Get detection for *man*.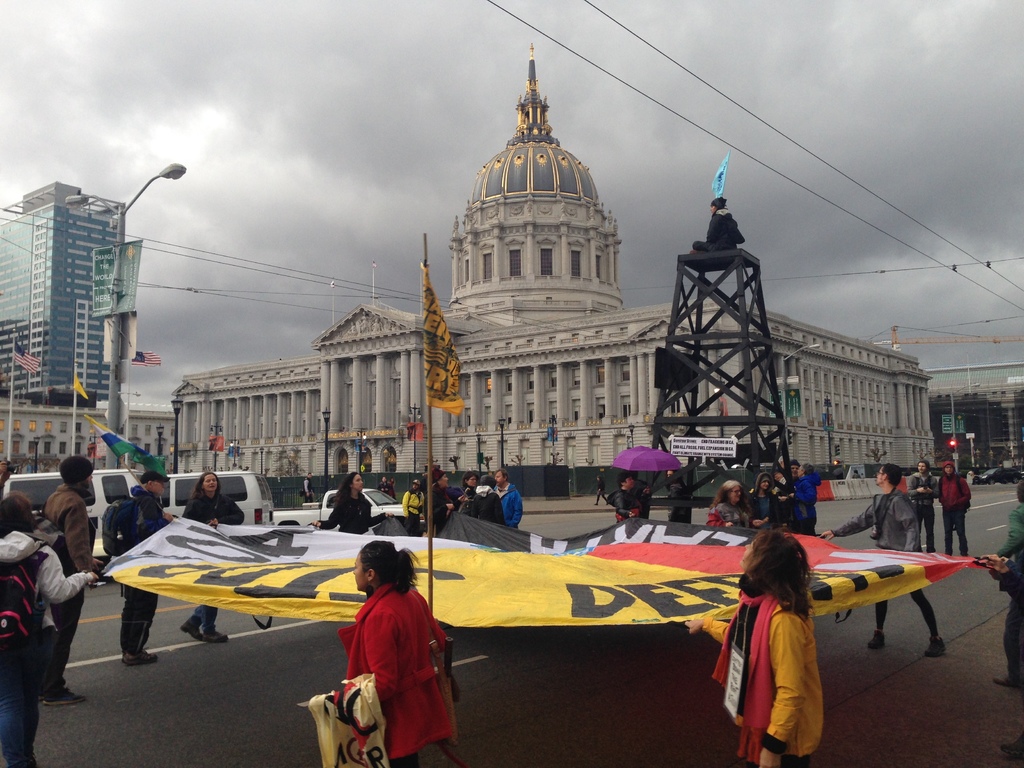
Detection: BBox(397, 480, 420, 531).
